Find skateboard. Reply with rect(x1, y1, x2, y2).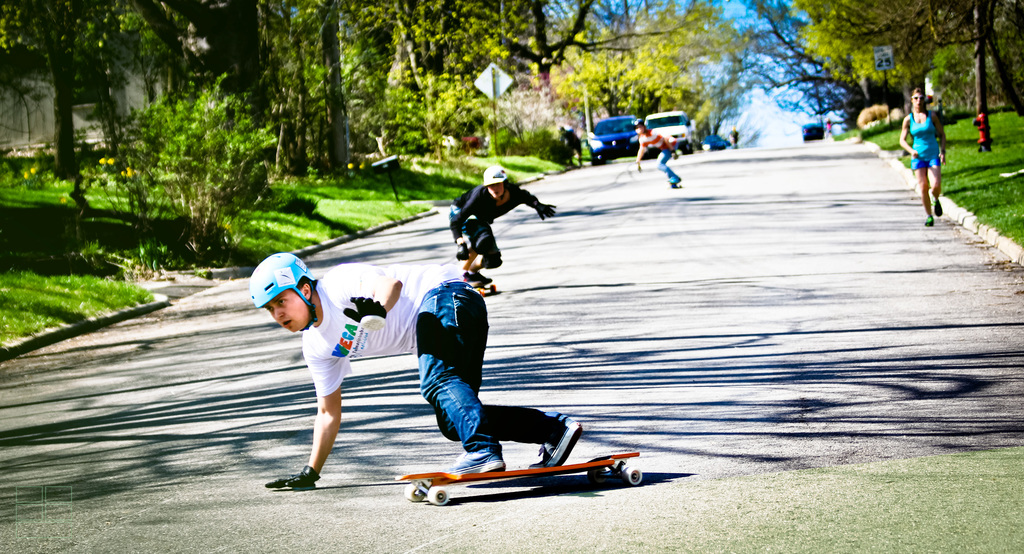
rect(671, 179, 682, 190).
